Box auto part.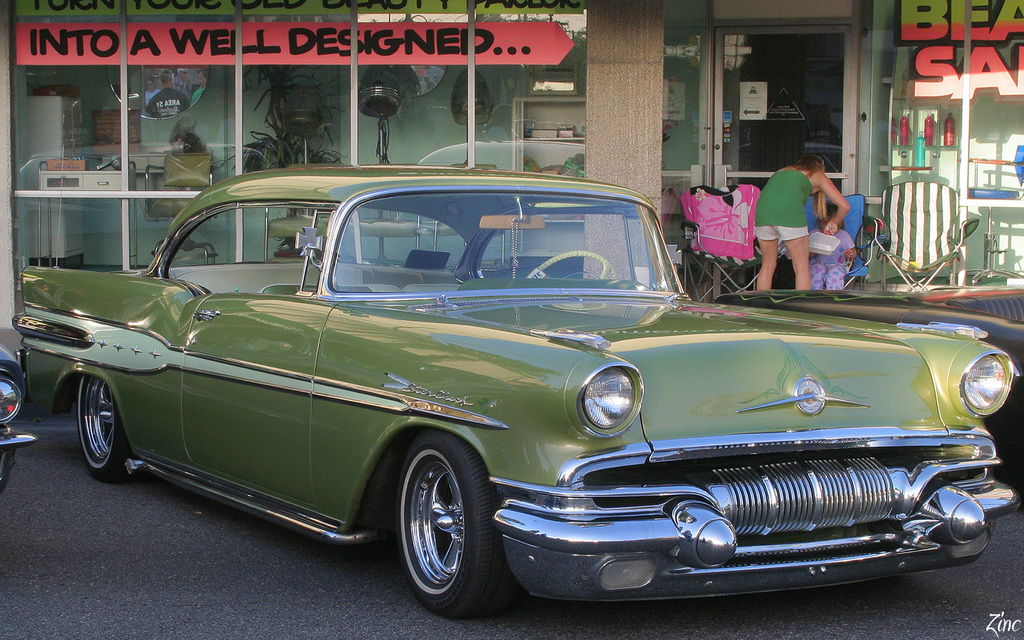
pyautogui.locateOnScreen(396, 433, 515, 620).
